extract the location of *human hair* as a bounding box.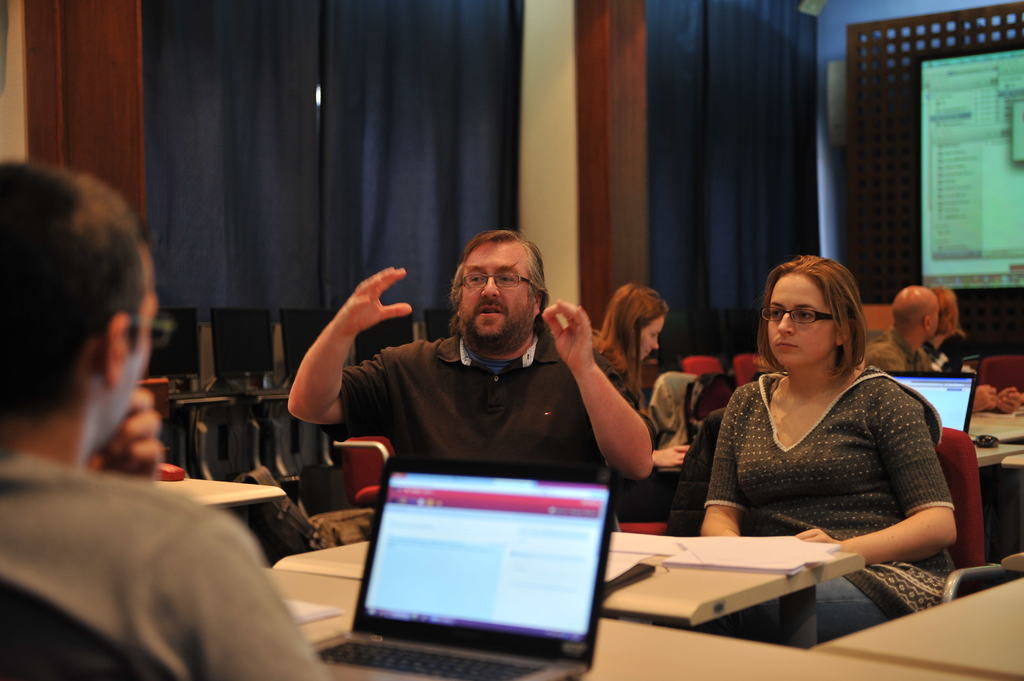
bbox(759, 263, 879, 404).
